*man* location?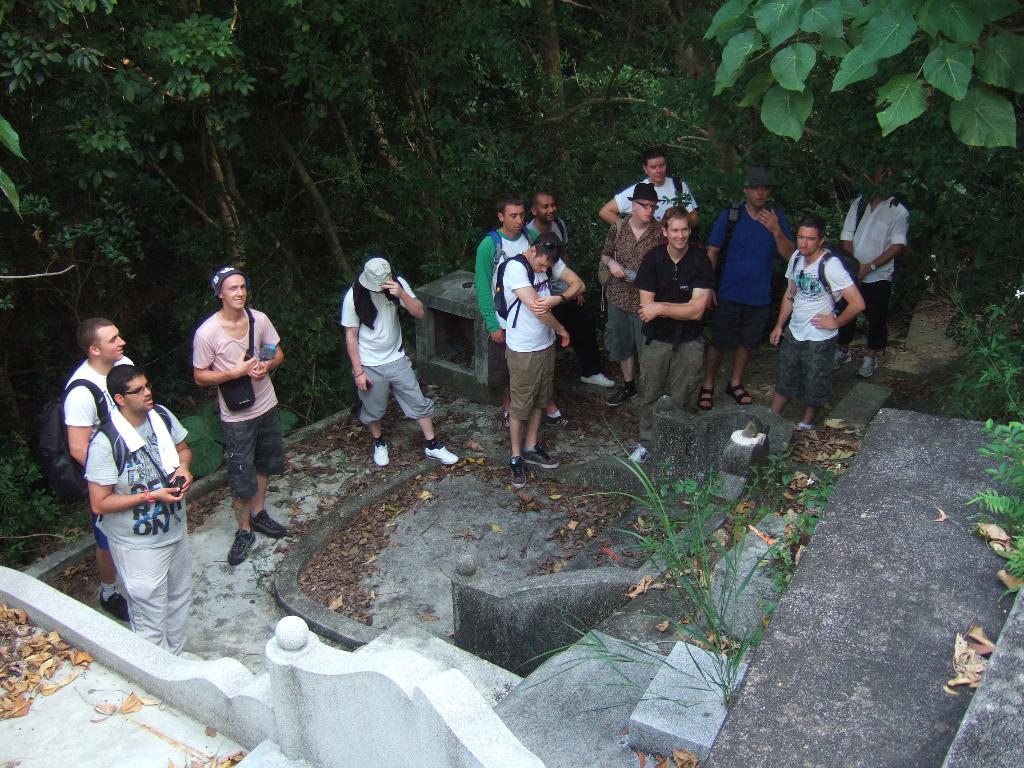
pyautogui.locateOnScreen(471, 195, 580, 430)
